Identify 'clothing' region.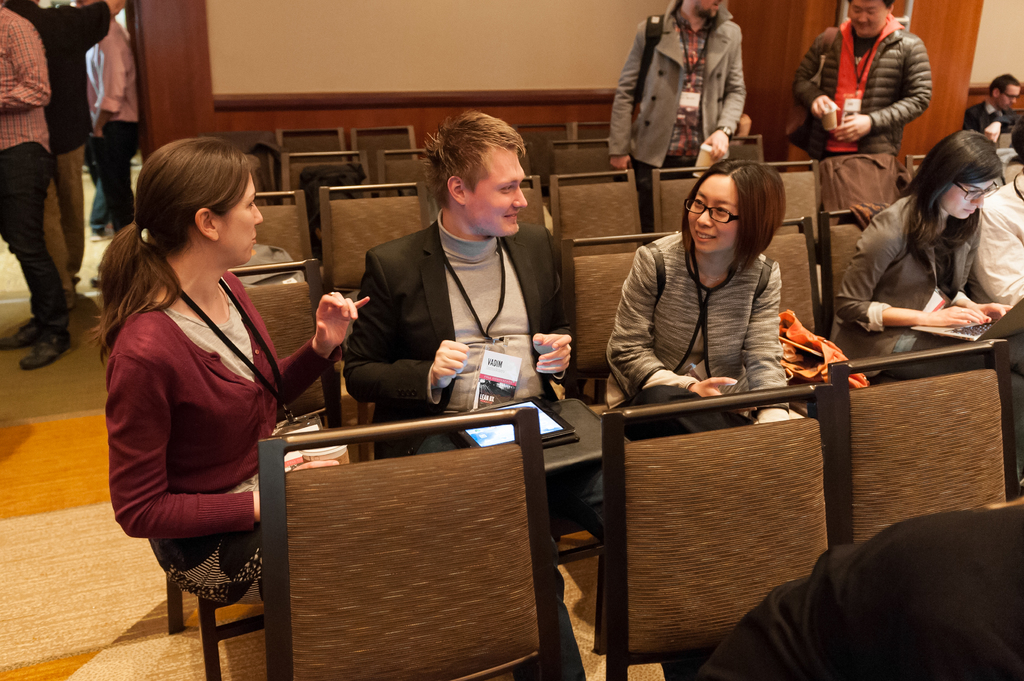
Region: box=[343, 209, 578, 444].
